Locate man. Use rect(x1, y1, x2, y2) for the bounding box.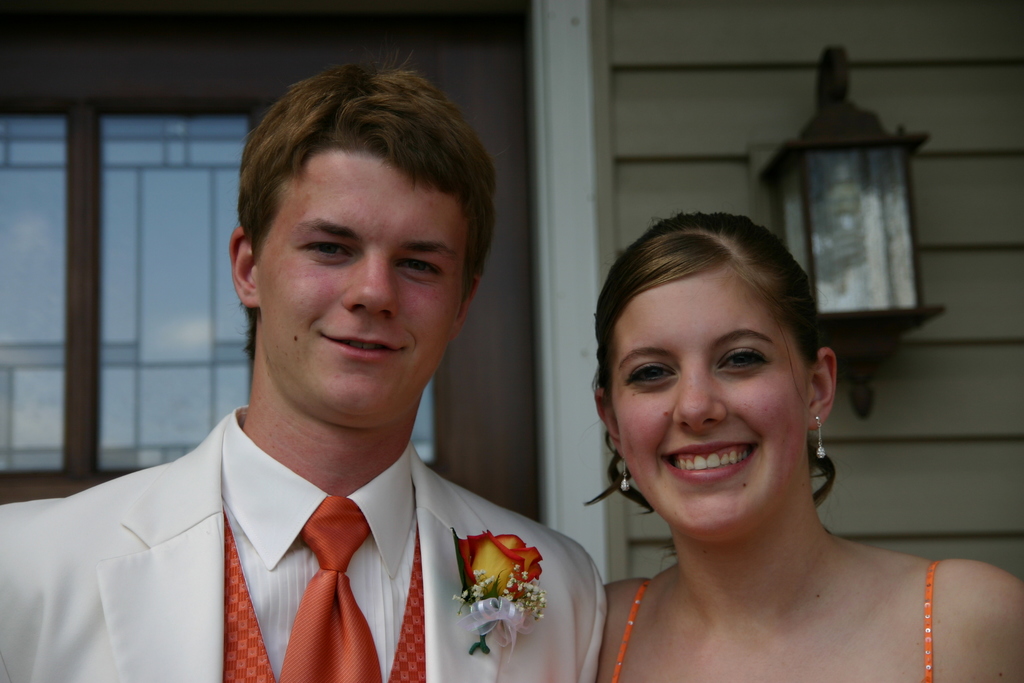
rect(19, 81, 627, 668).
